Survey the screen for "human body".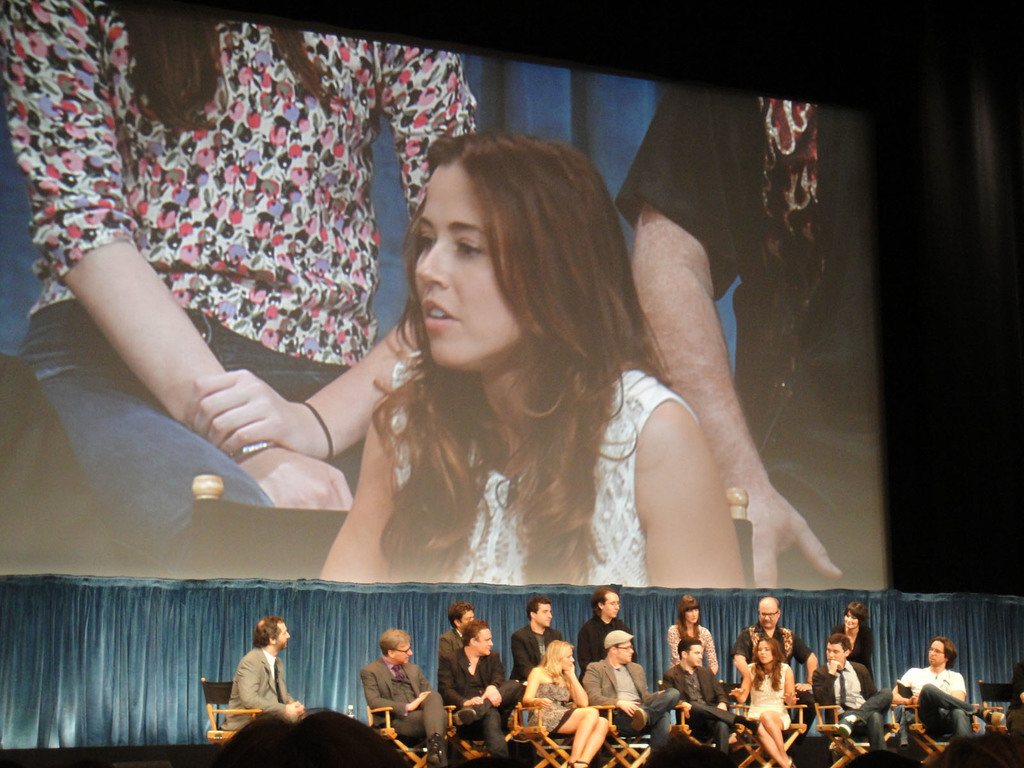
Survey found: <bbox>729, 600, 819, 675</bbox>.
